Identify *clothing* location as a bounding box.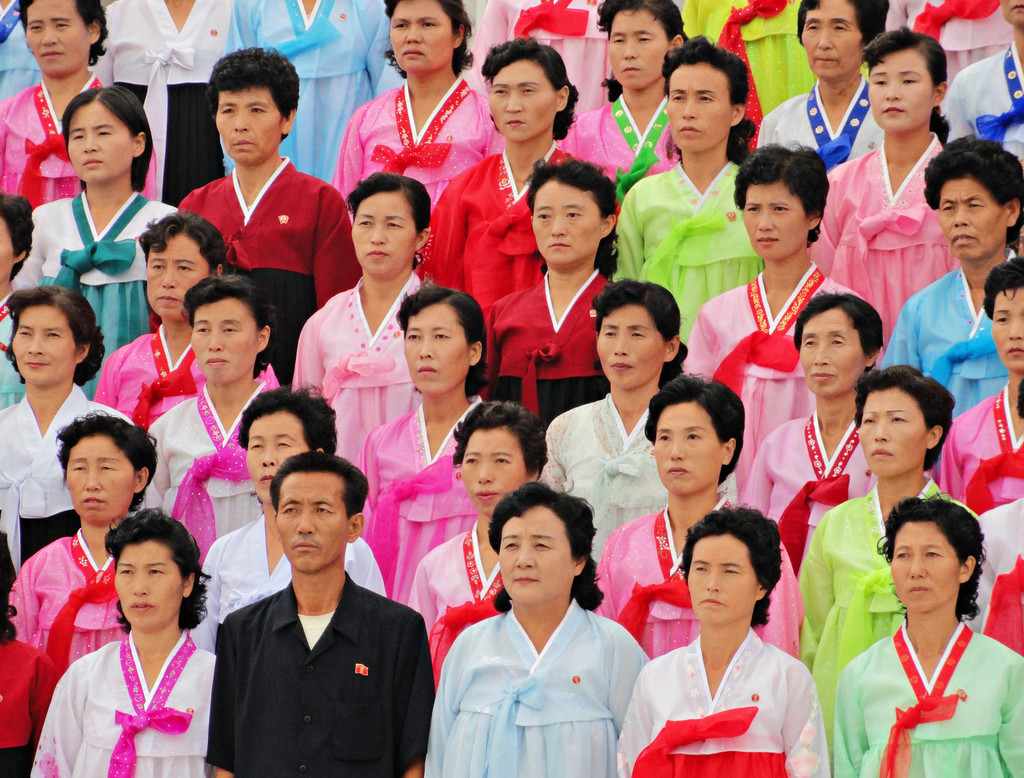
[x1=800, y1=479, x2=954, y2=656].
